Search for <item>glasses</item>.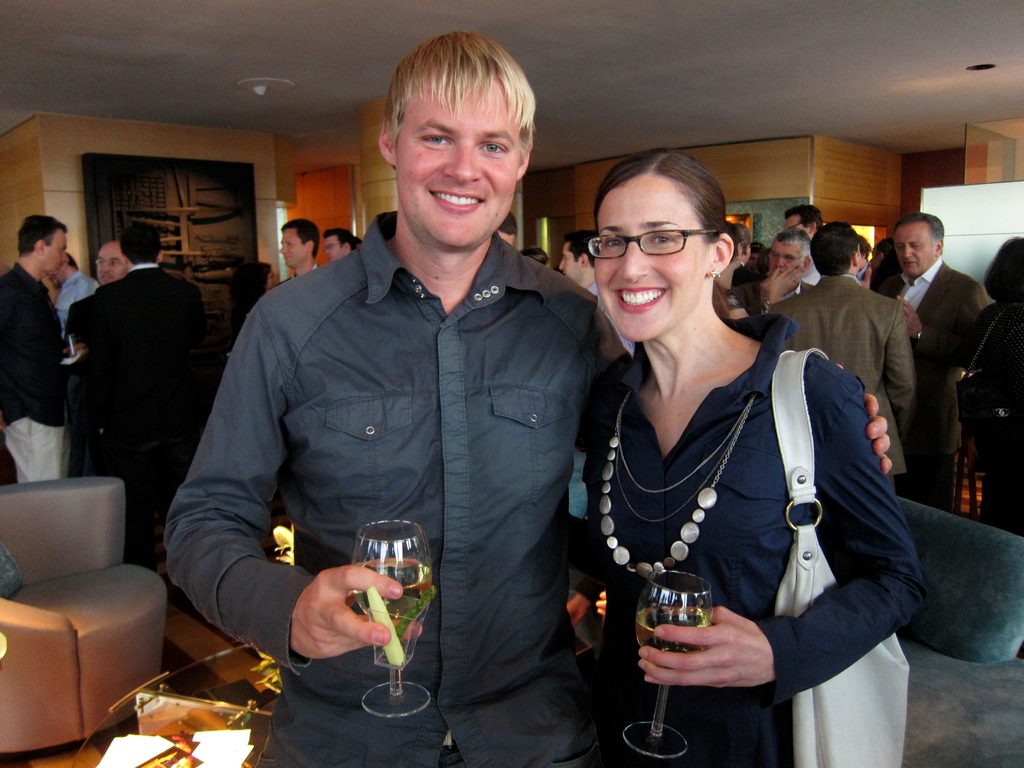
Found at (765,250,808,263).
